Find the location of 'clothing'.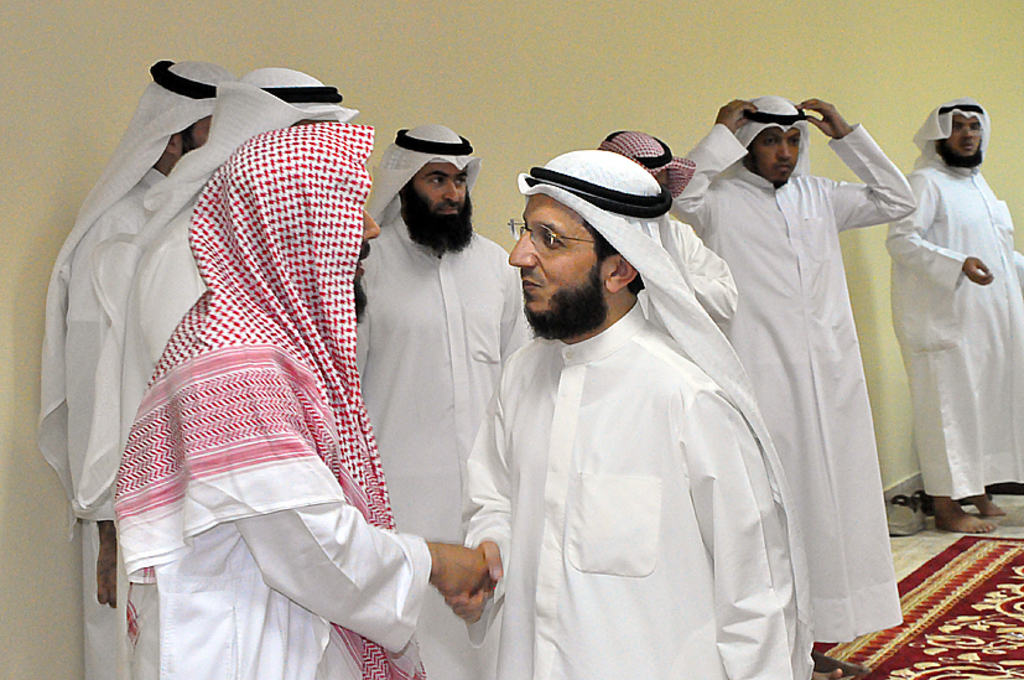
Location: (106, 123, 430, 679).
